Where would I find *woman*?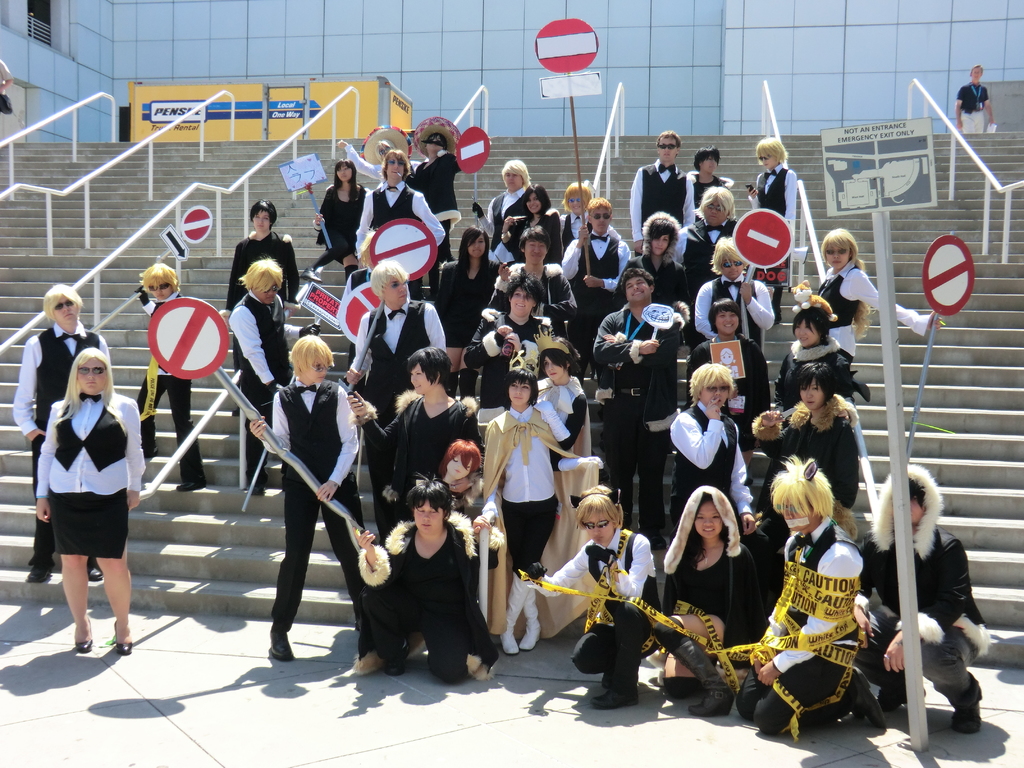
At [429, 227, 506, 398].
